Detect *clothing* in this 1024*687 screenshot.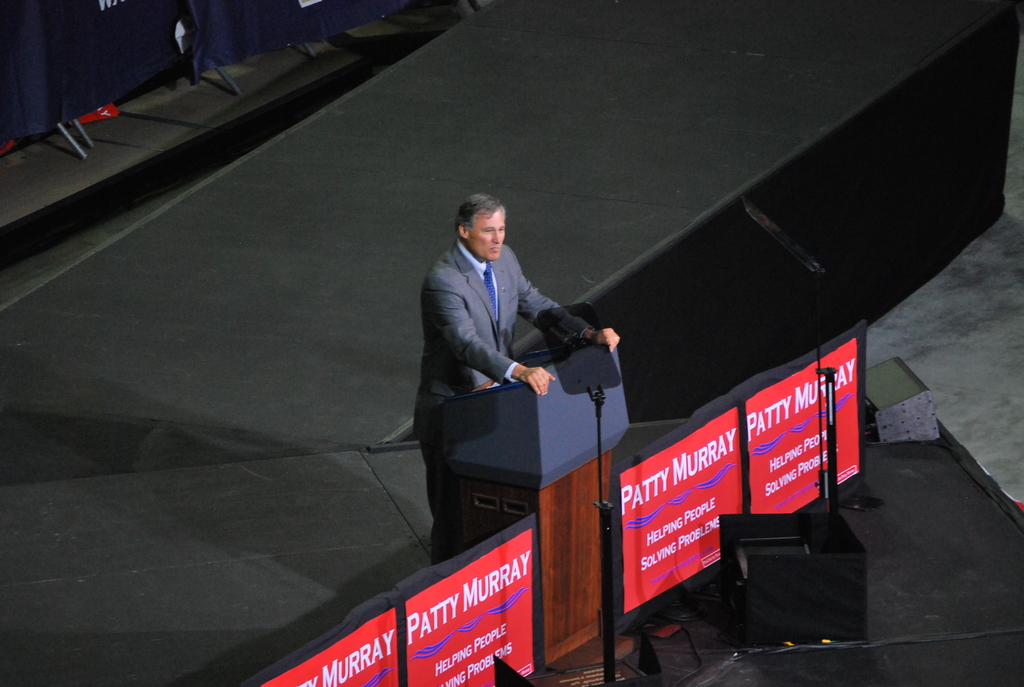
Detection: [413, 243, 593, 564].
